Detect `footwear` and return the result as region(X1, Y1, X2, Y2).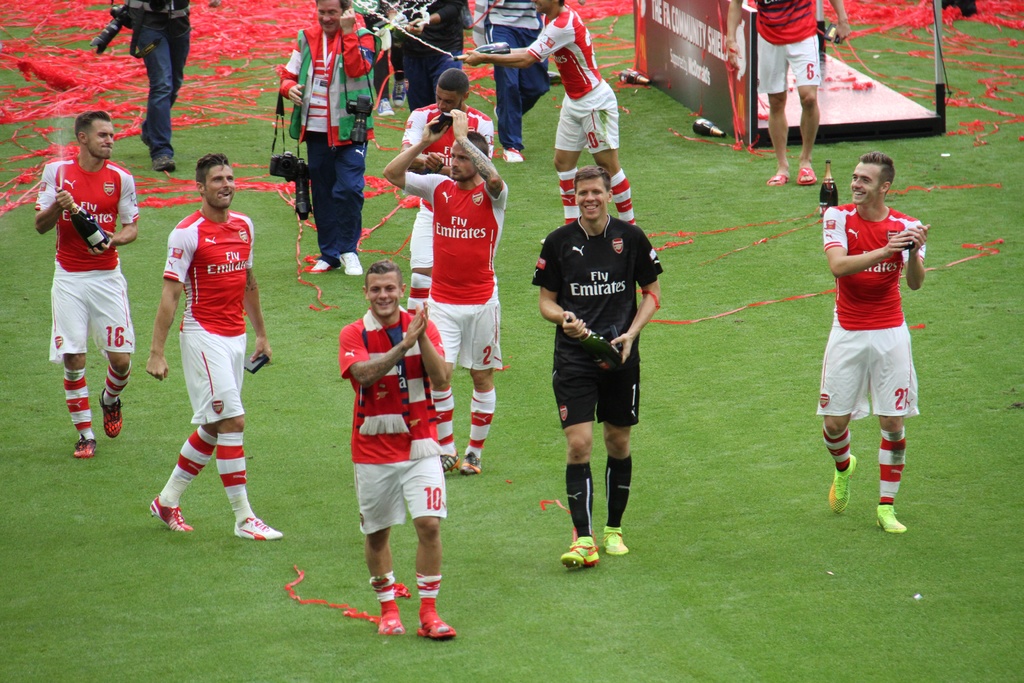
region(877, 502, 906, 536).
